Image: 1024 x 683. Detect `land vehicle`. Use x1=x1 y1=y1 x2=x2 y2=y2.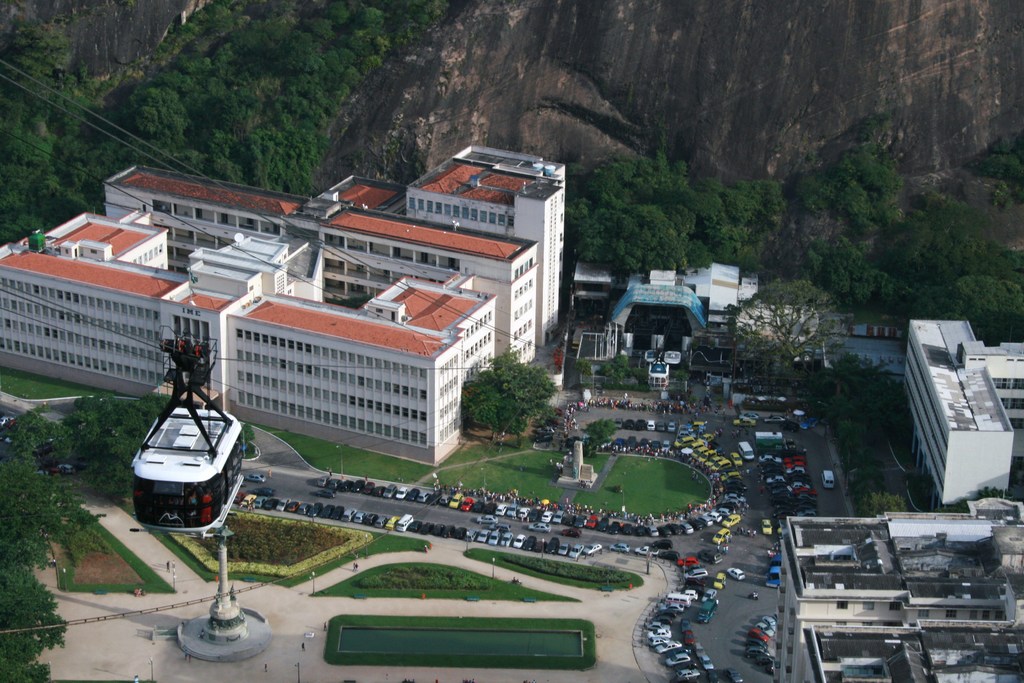
x1=682 y1=564 x2=710 y2=580.
